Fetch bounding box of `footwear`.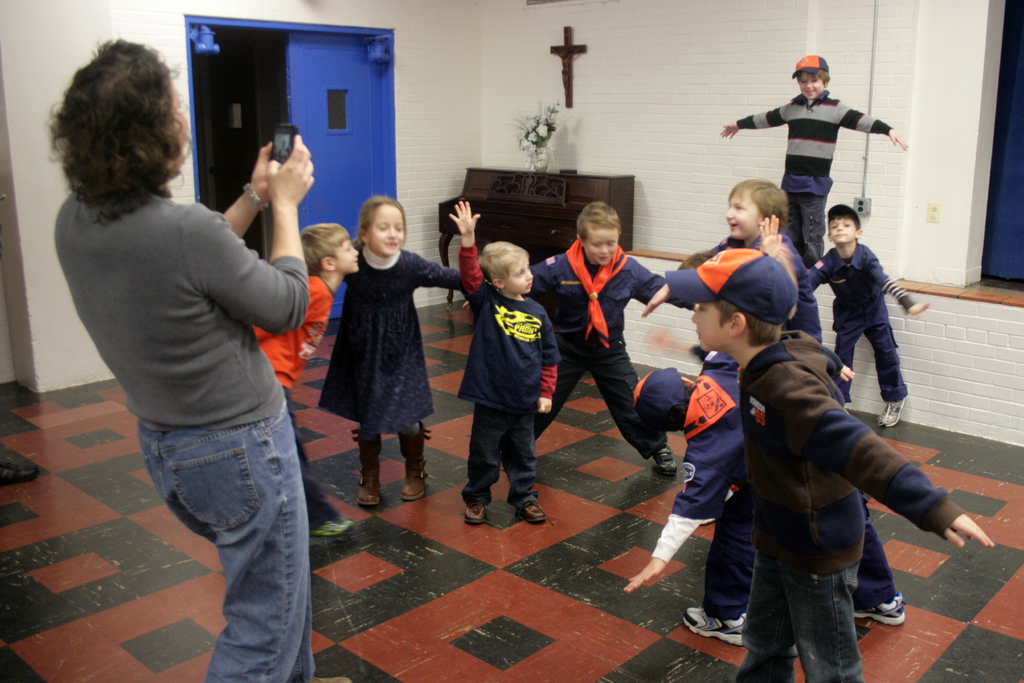
Bbox: detection(515, 499, 556, 525).
